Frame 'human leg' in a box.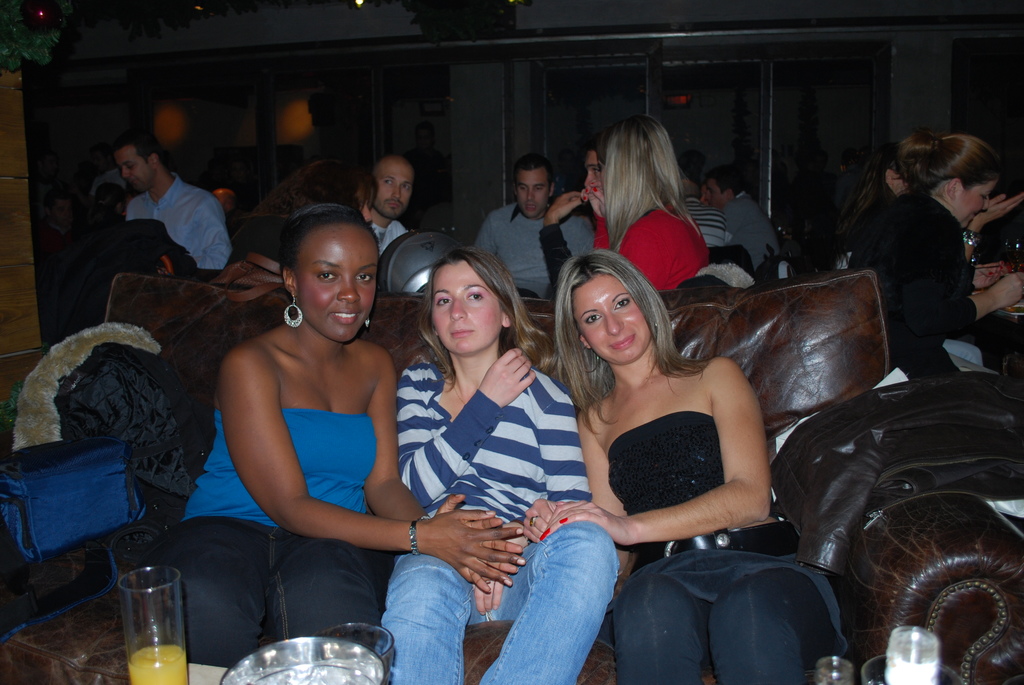
(left=705, top=534, right=833, bottom=684).
